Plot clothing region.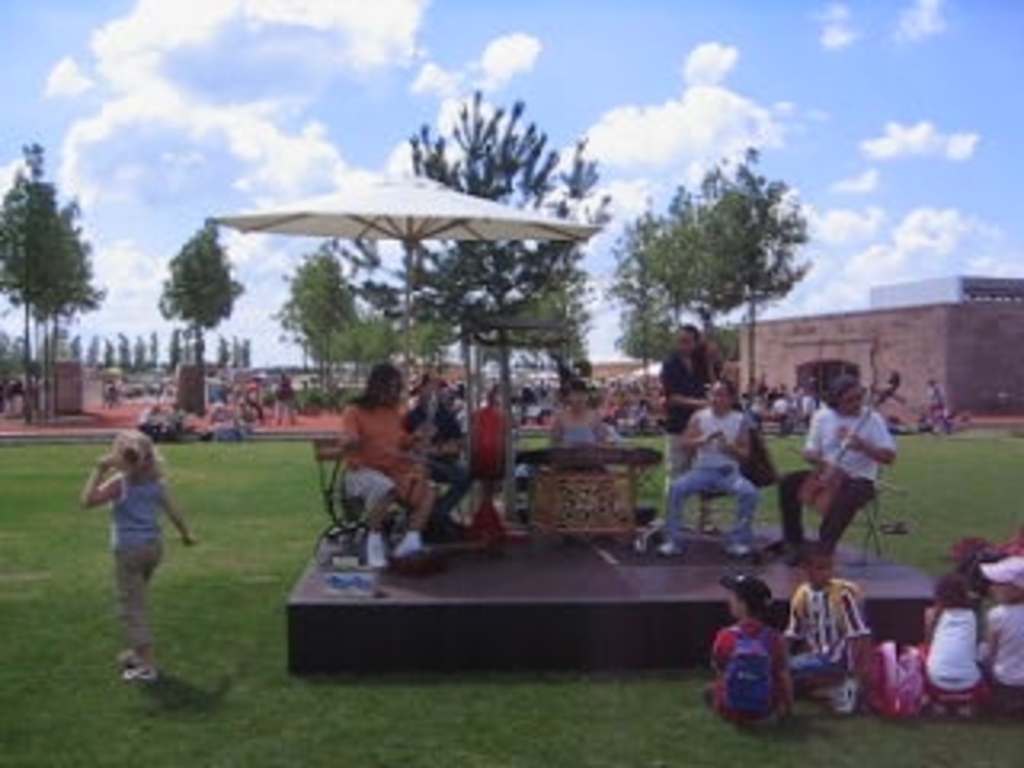
Plotted at locate(989, 605, 1021, 701).
